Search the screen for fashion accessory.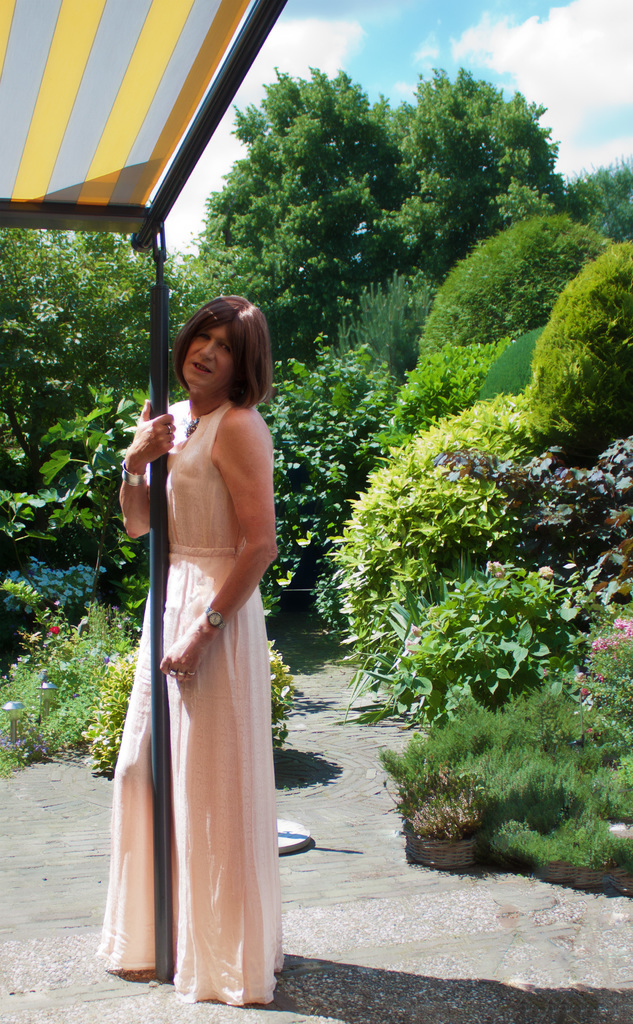
Found at [x1=169, y1=668, x2=176, y2=676].
